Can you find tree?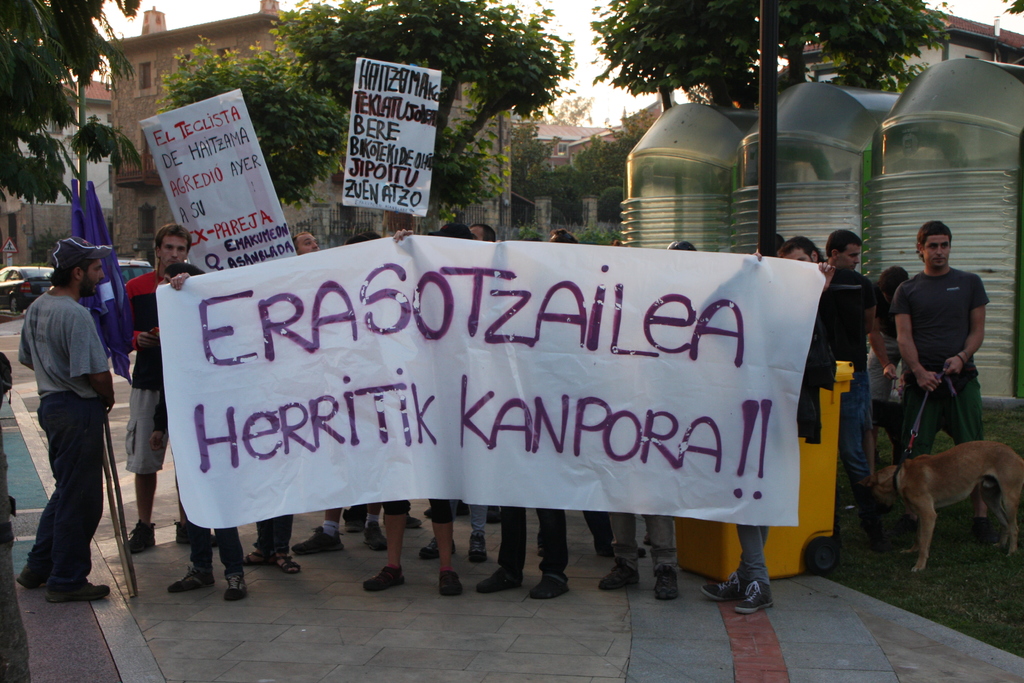
Yes, bounding box: 594 0 933 125.
